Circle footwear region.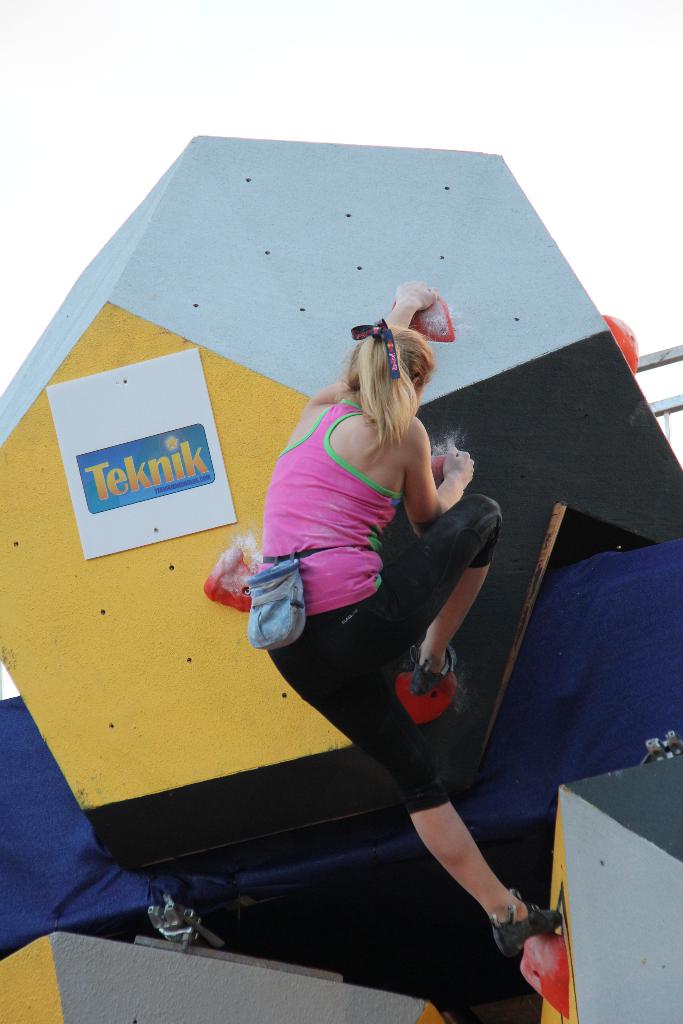
Region: l=408, t=633, r=470, b=710.
